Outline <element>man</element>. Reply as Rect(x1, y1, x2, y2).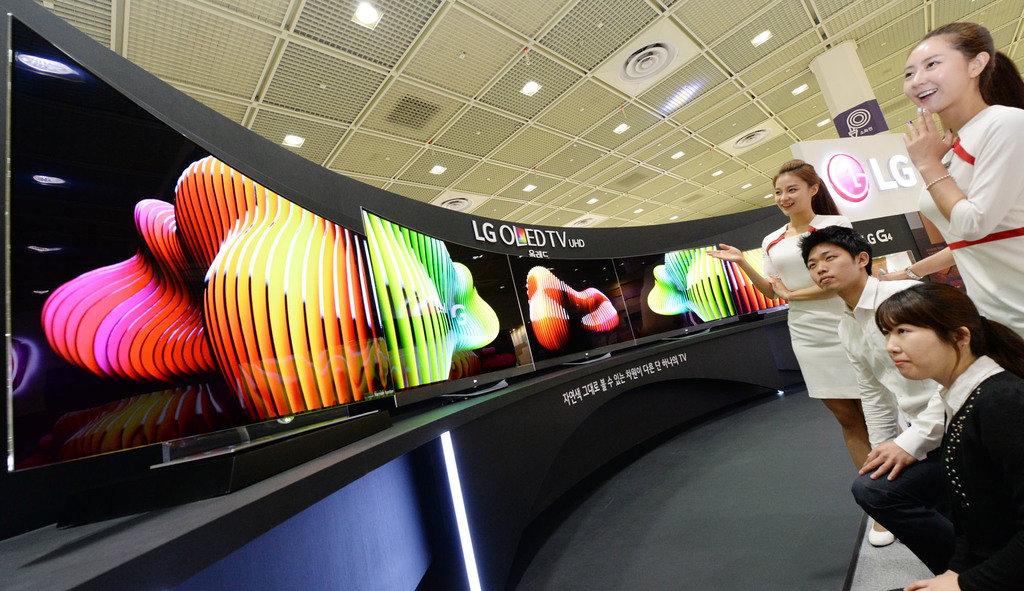
Rect(848, 232, 1019, 590).
